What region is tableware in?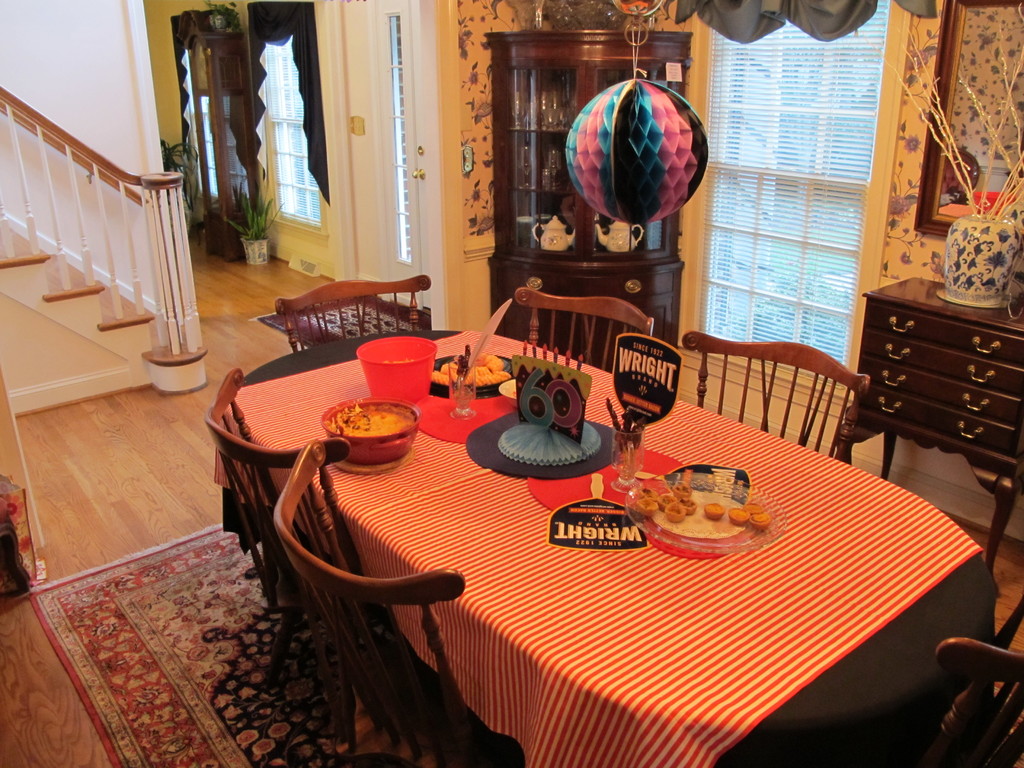
[x1=426, y1=344, x2=512, y2=401].
